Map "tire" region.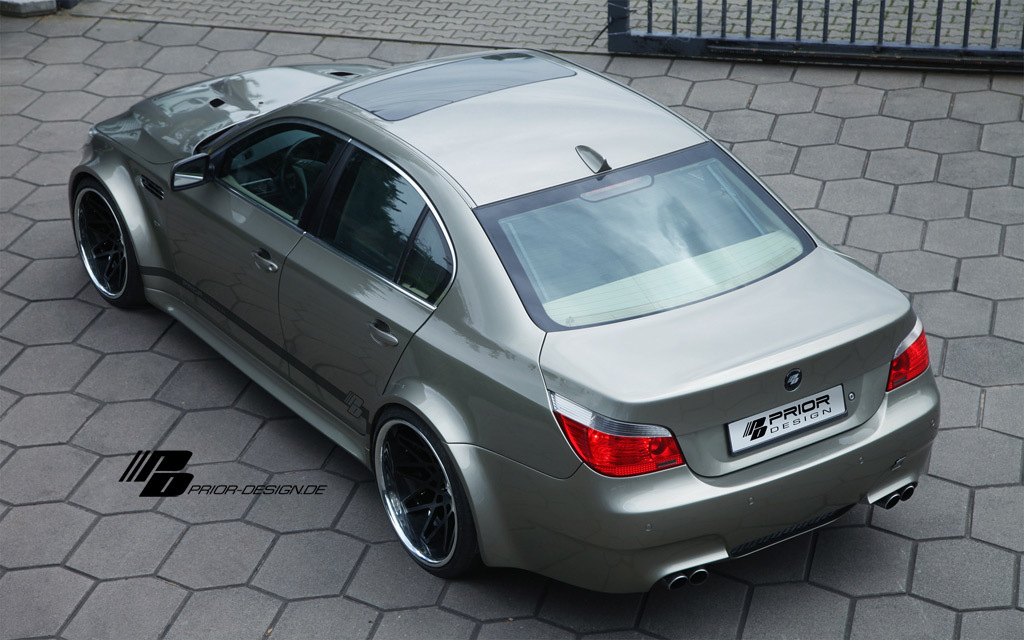
Mapped to <bbox>367, 408, 477, 590</bbox>.
